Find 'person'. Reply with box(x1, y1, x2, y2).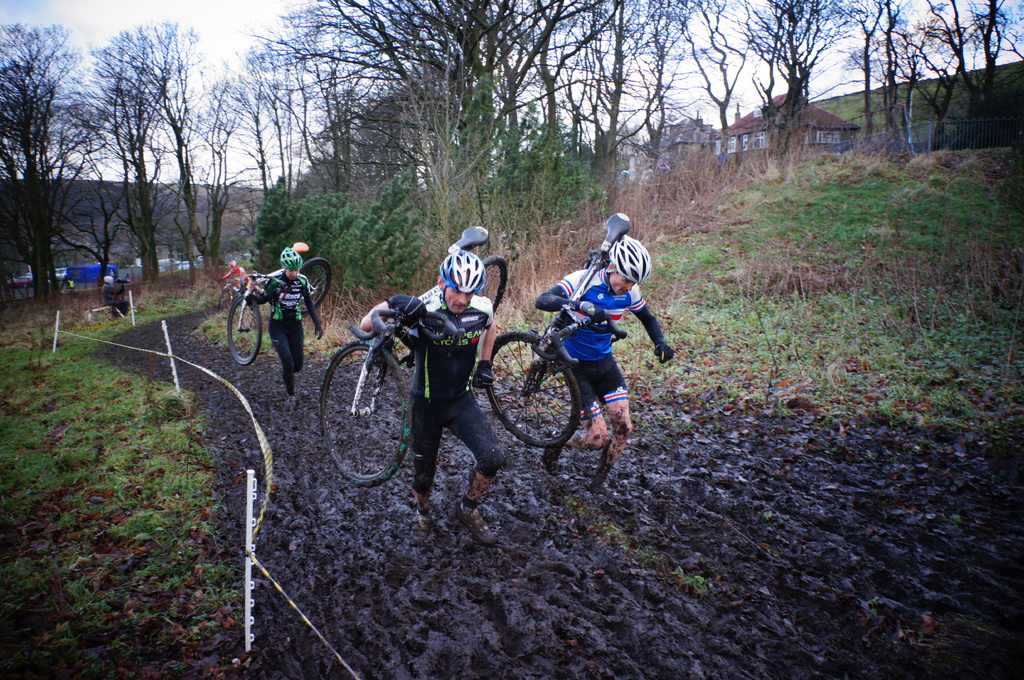
box(264, 244, 324, 402).
